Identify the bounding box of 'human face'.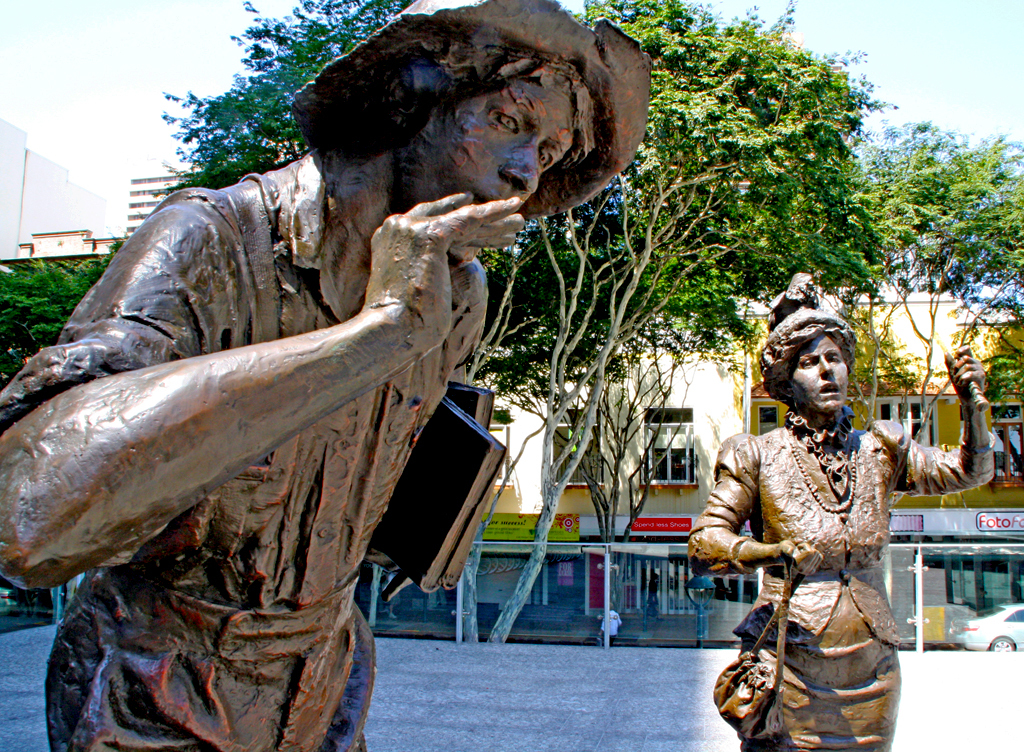
box(412, 77, 574, 203).
